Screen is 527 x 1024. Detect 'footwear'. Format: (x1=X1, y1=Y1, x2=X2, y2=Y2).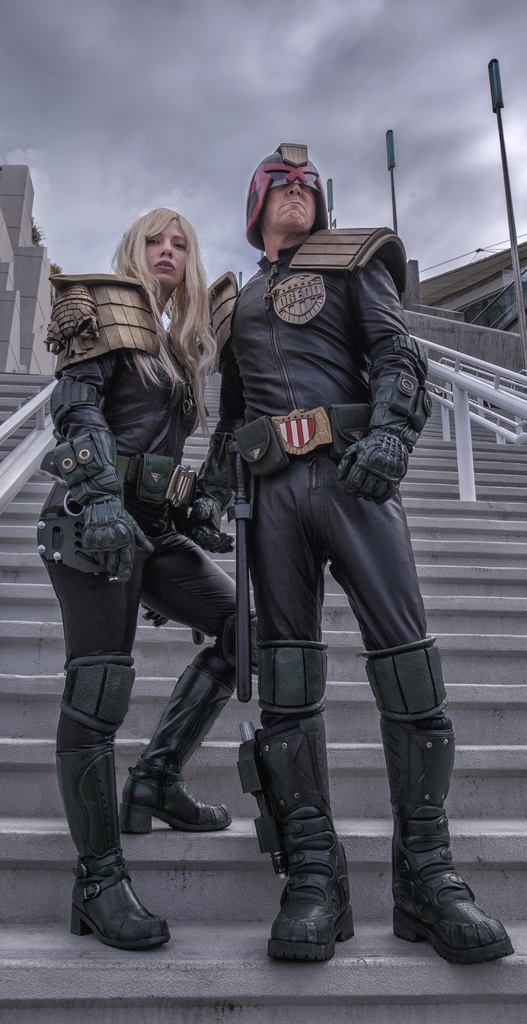
(x1=122, y1=666, x2=240, y2=837).
